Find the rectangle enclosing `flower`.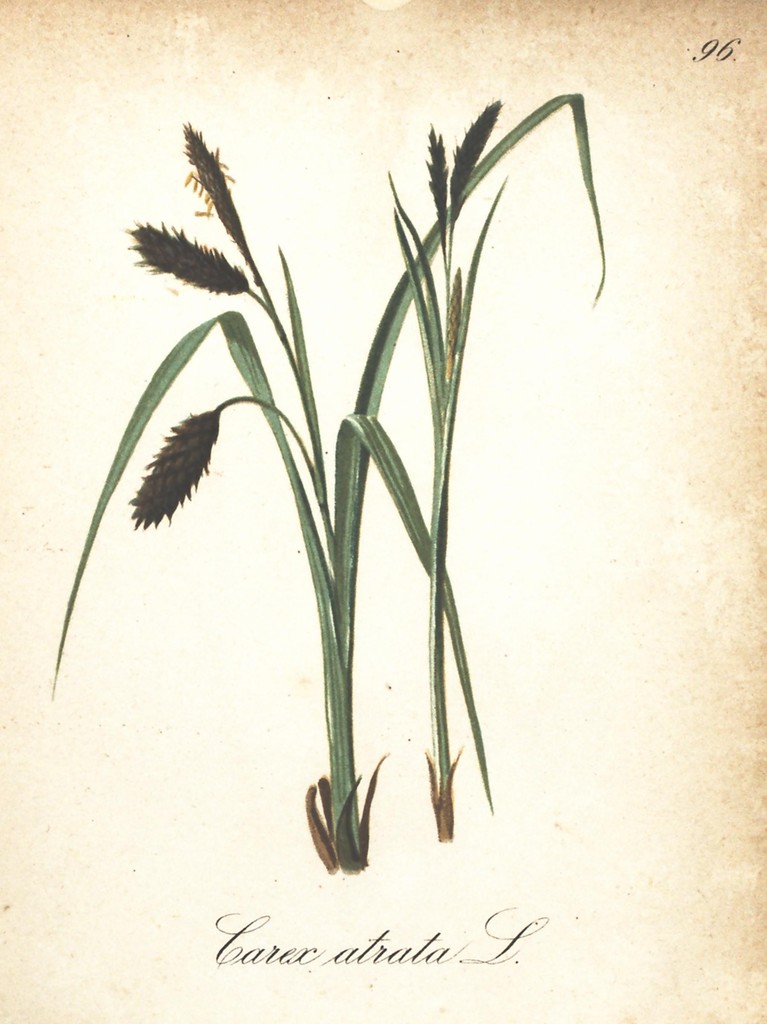
box(130, 218, 243, 295).
